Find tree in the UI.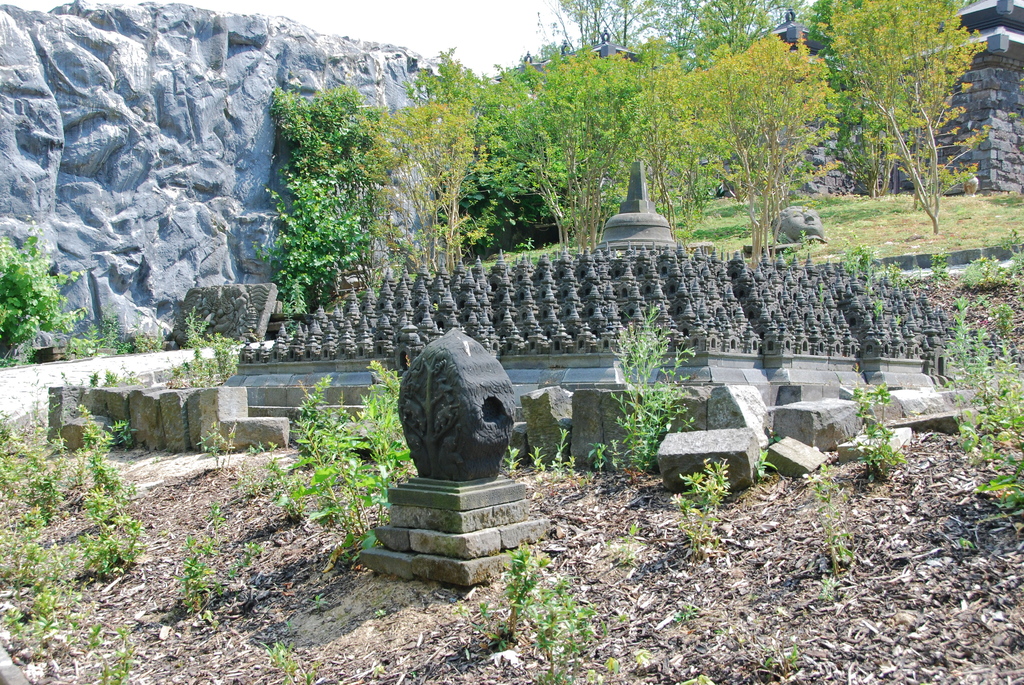
UI element at (x1=261, y1=94, x2=422, y2=301).
